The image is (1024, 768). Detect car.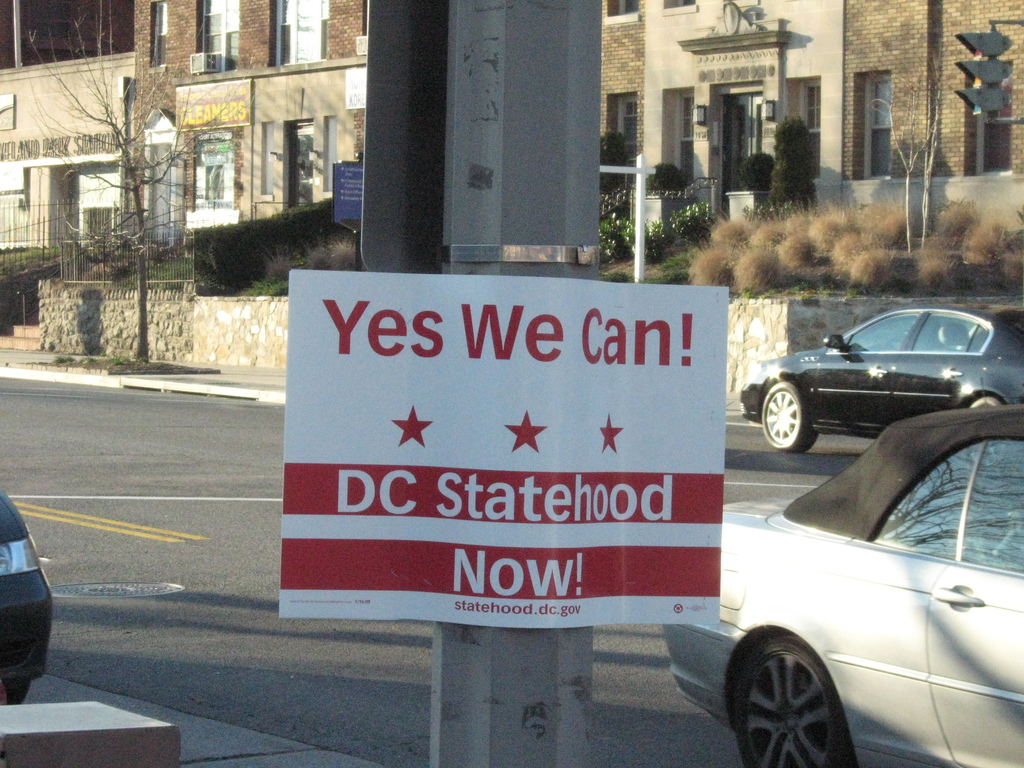
Detection: (754,303,1013,452).
